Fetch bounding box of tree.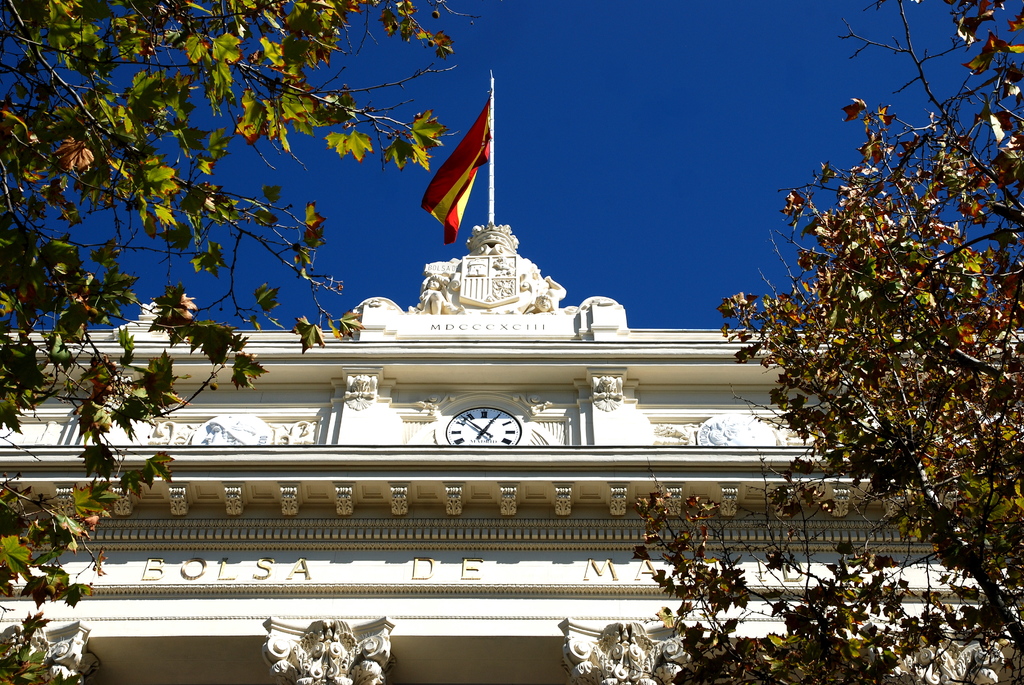
Bbox: <box>0,0,458,684</box>.
